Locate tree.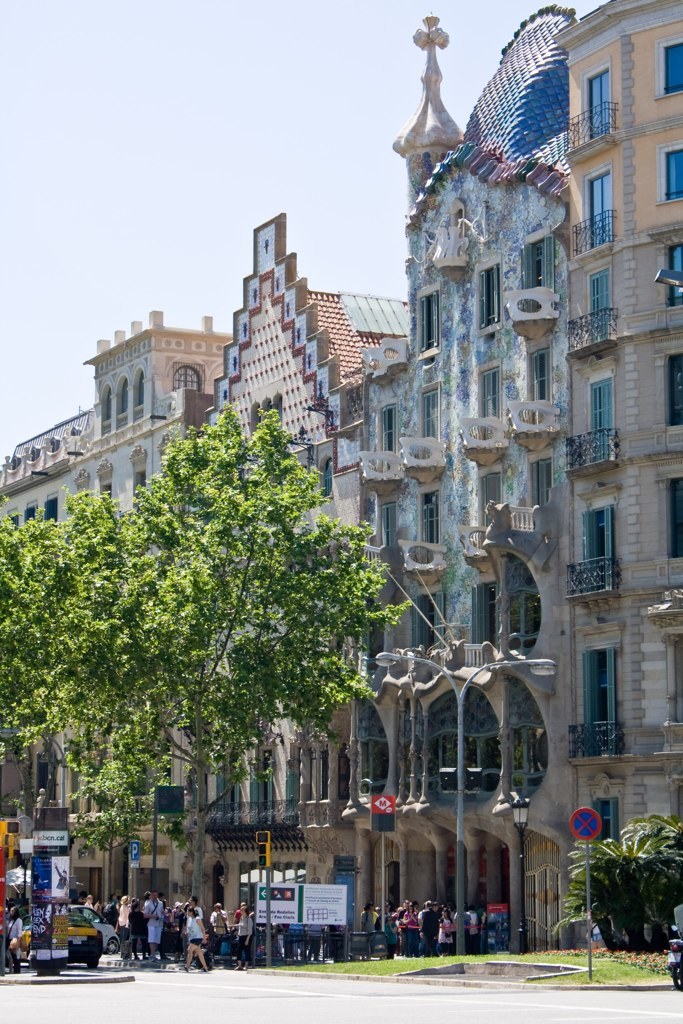
Bounding box: {"left": 68, "top": 767, "right": 160, "bottom": 900}.
